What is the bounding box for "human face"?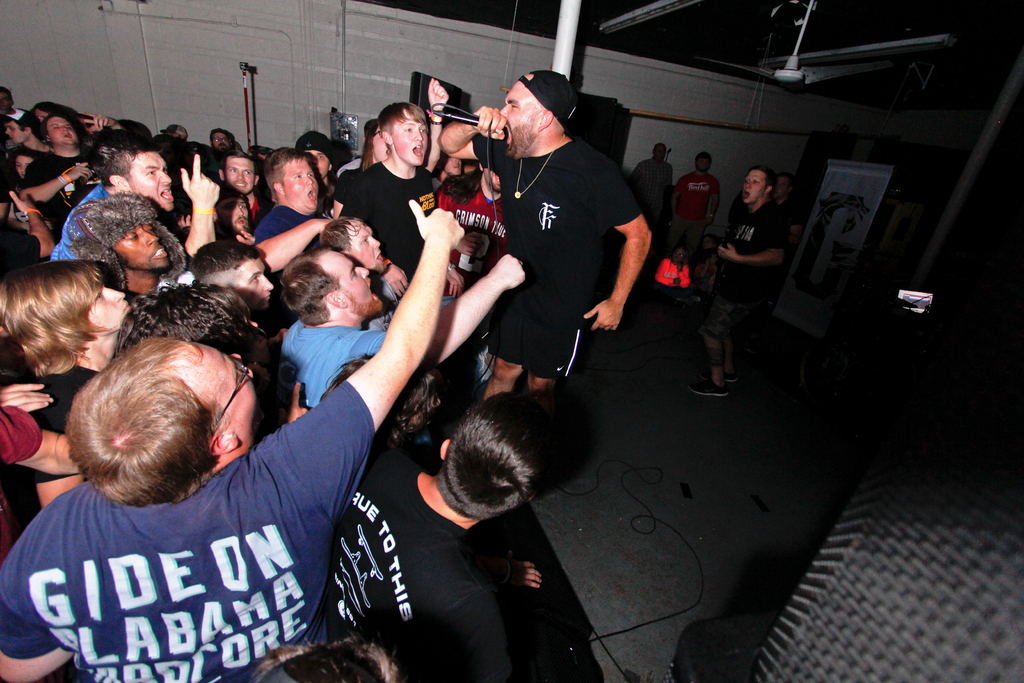
[x1=703, y1=239, x2=714, y2=248].
